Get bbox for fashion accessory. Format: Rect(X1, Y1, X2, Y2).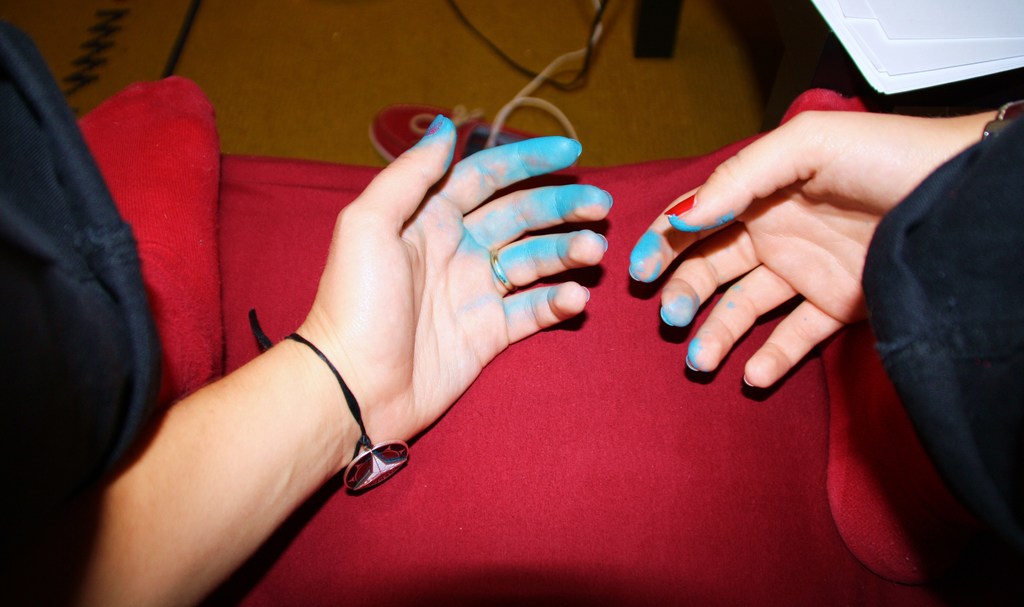
Rect(984, 95, 1023, 137).
